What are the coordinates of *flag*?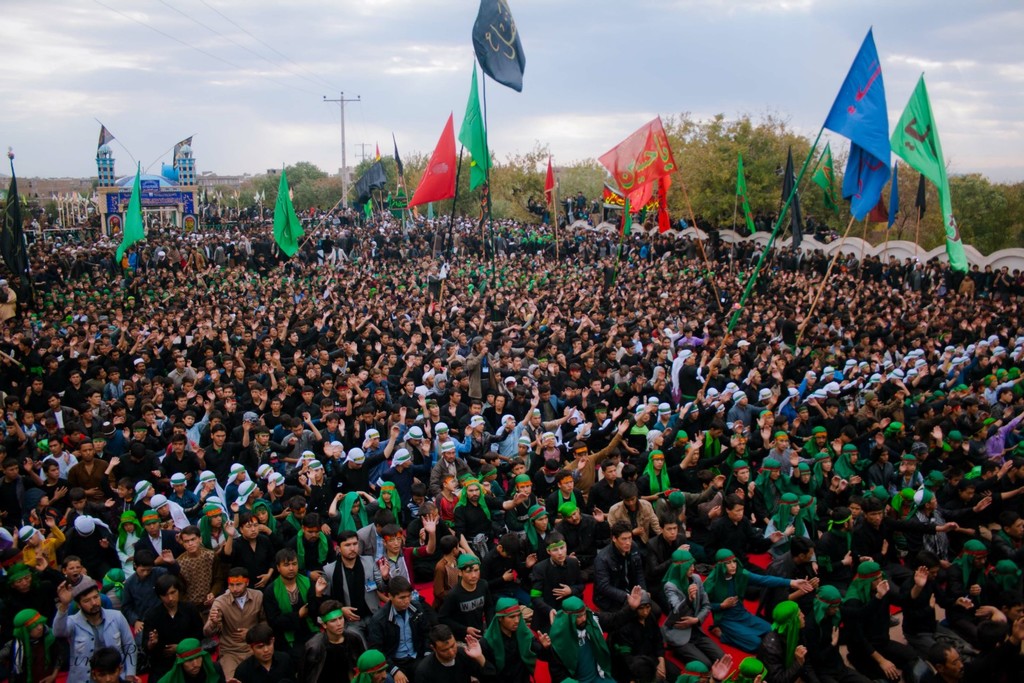
{"left": 100, "top": 118, "right": 119, "bottom": 150}.
